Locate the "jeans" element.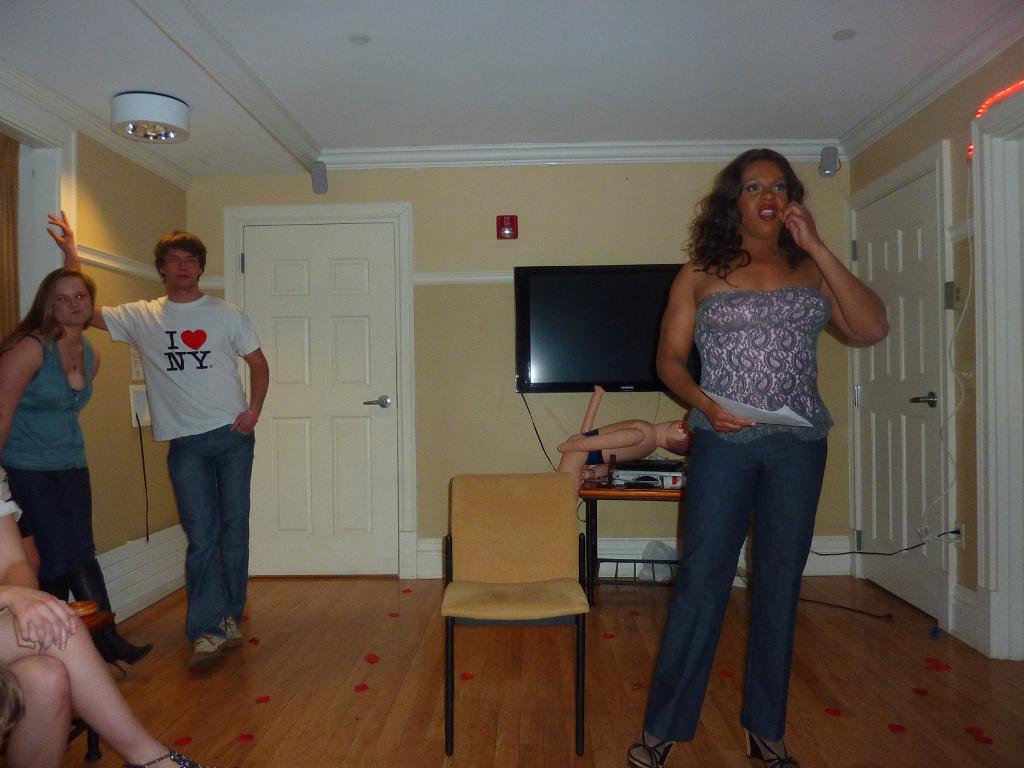
Element bbox: 3,467,123,647.
